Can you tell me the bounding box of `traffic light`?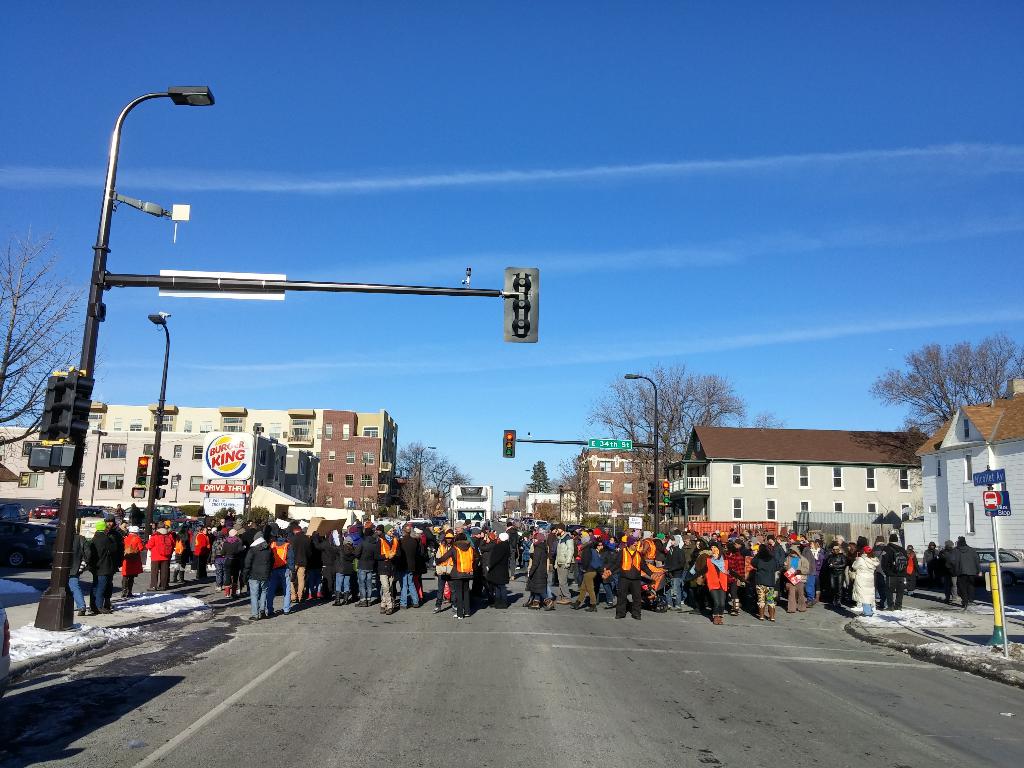
136, 456, 150, 484.
